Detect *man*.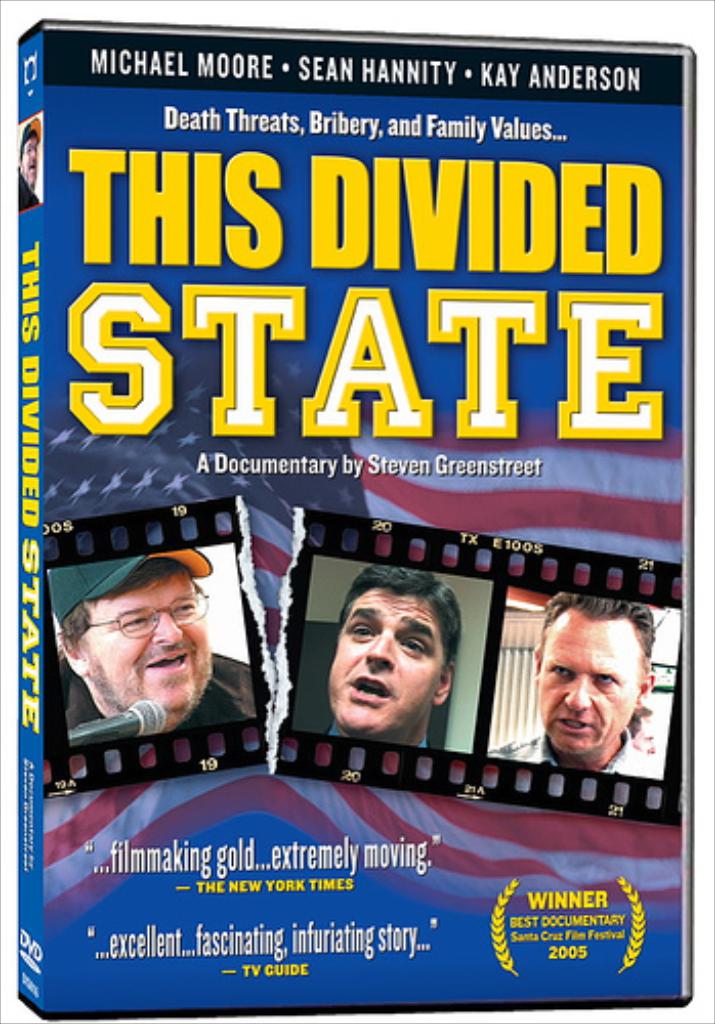
Detected at 322 565 453 752.
